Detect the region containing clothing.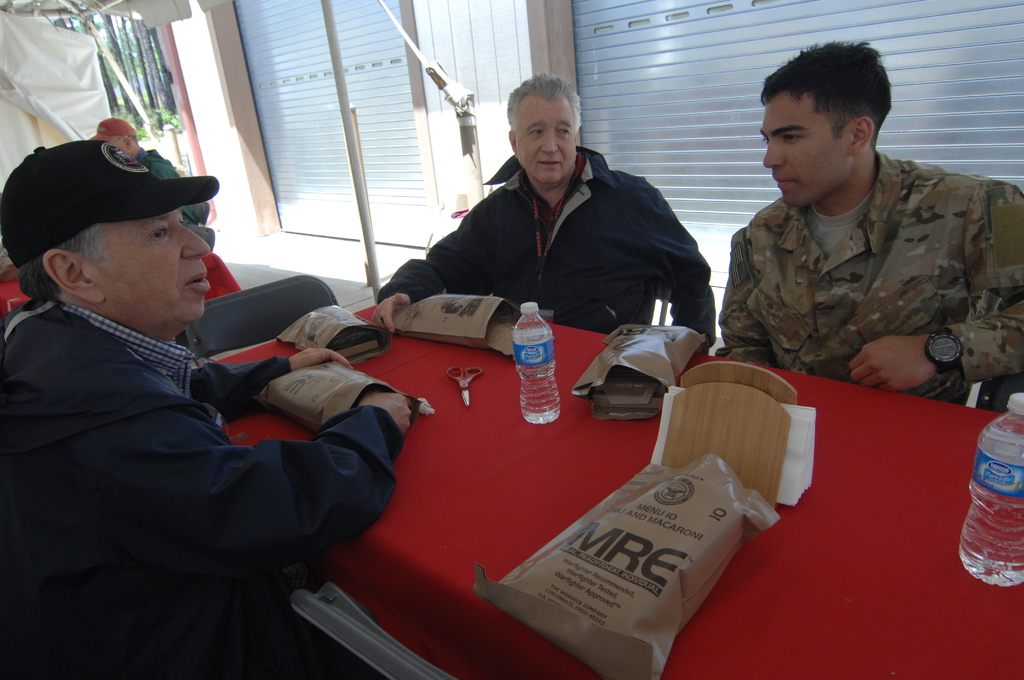
detection(712, 147, 1019, 409).
